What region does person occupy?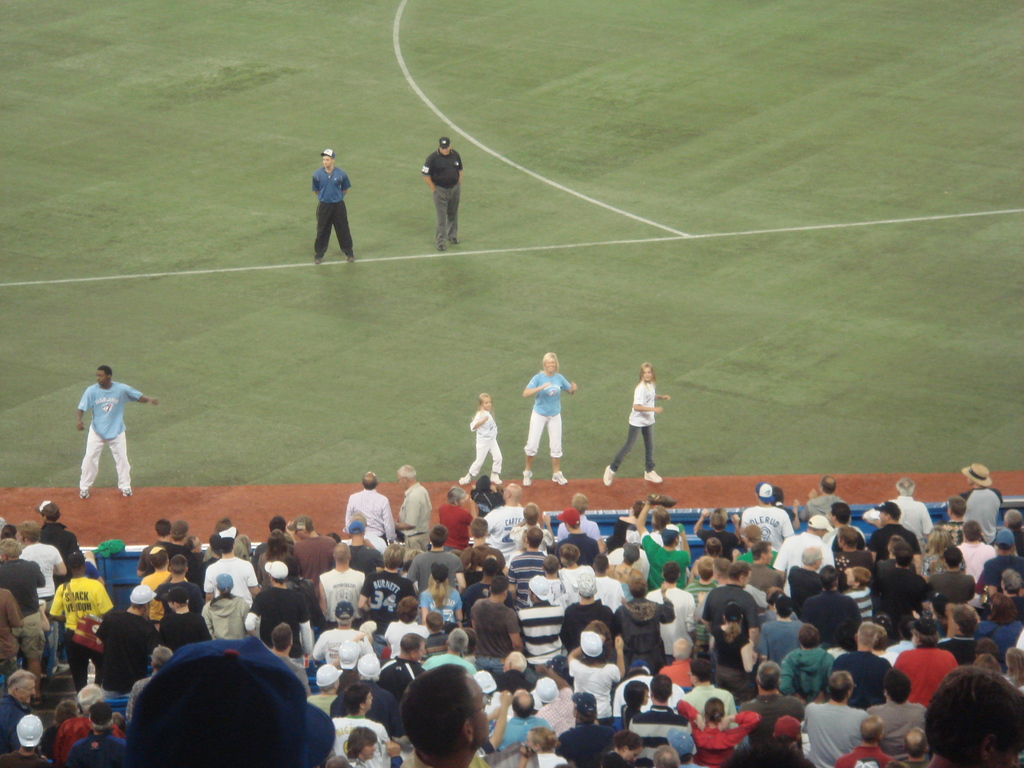
detection(205, 518, 255, 552).
